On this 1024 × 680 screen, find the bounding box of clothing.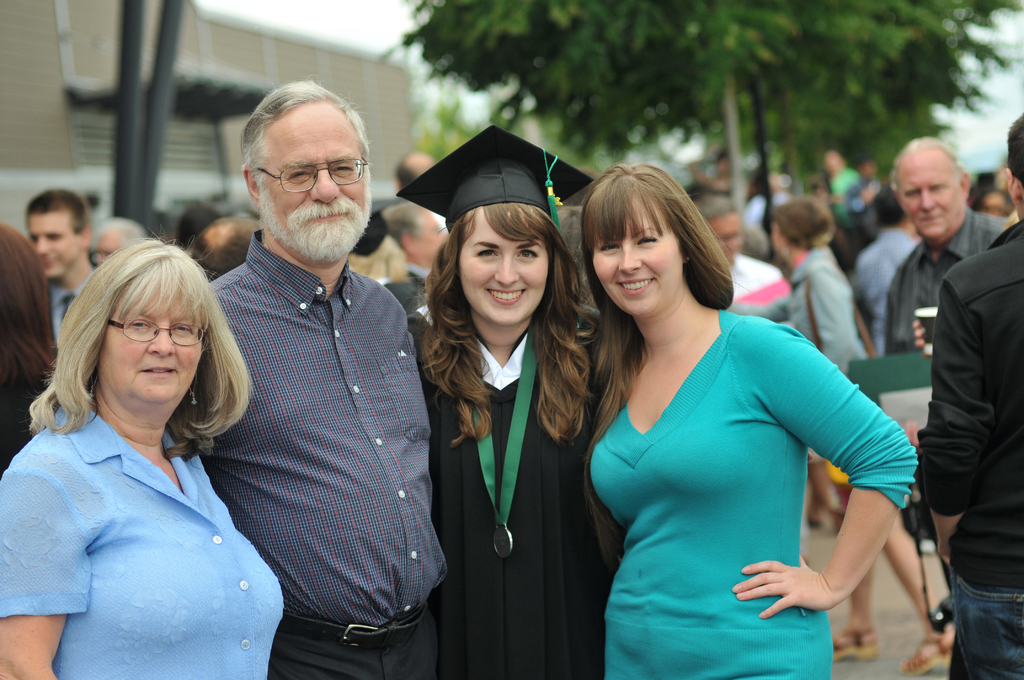
Bounding box: <region>406, 322, 627, 679</region>.
